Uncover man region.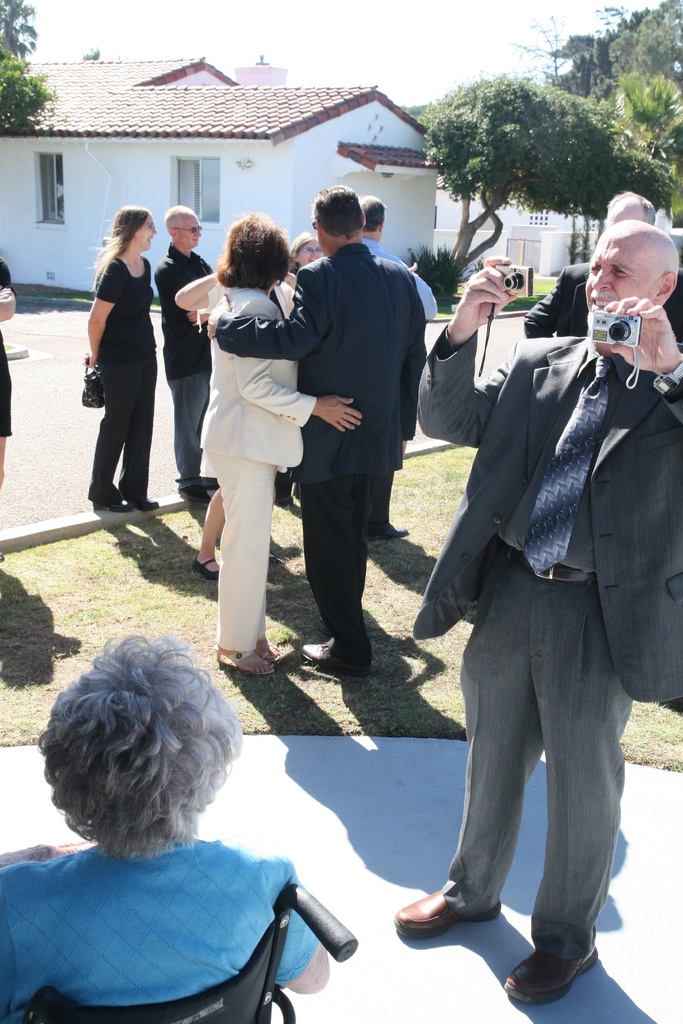
Uncovered: 203:185:418:678.
